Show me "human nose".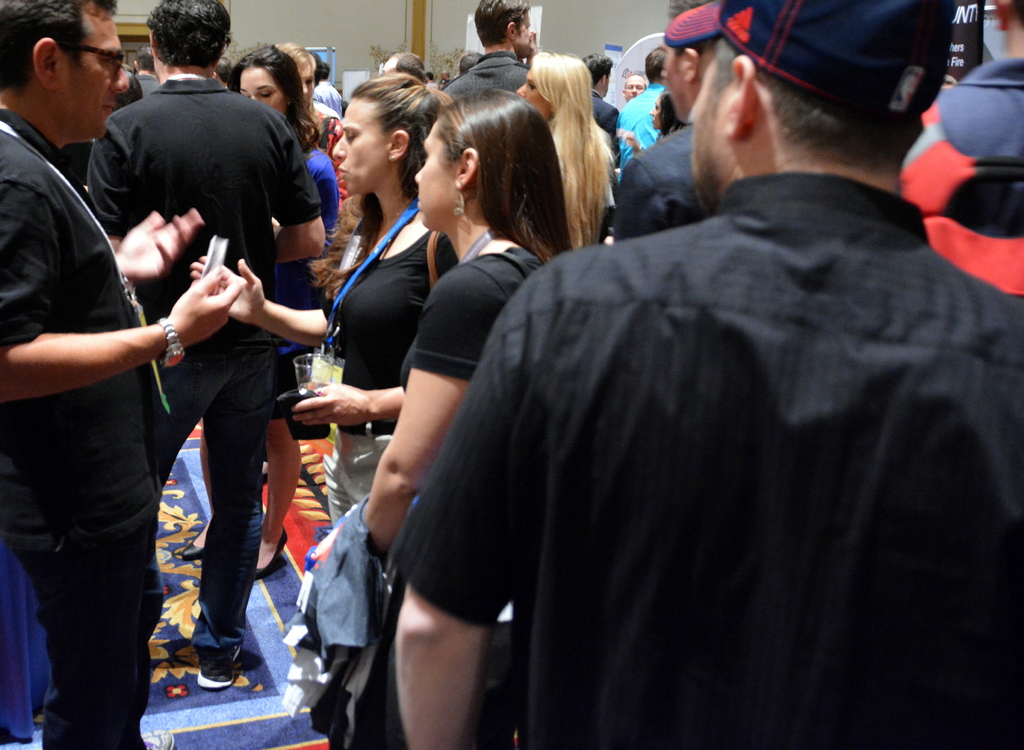
"human nose" is here: box(530, 29, 535, 37).
